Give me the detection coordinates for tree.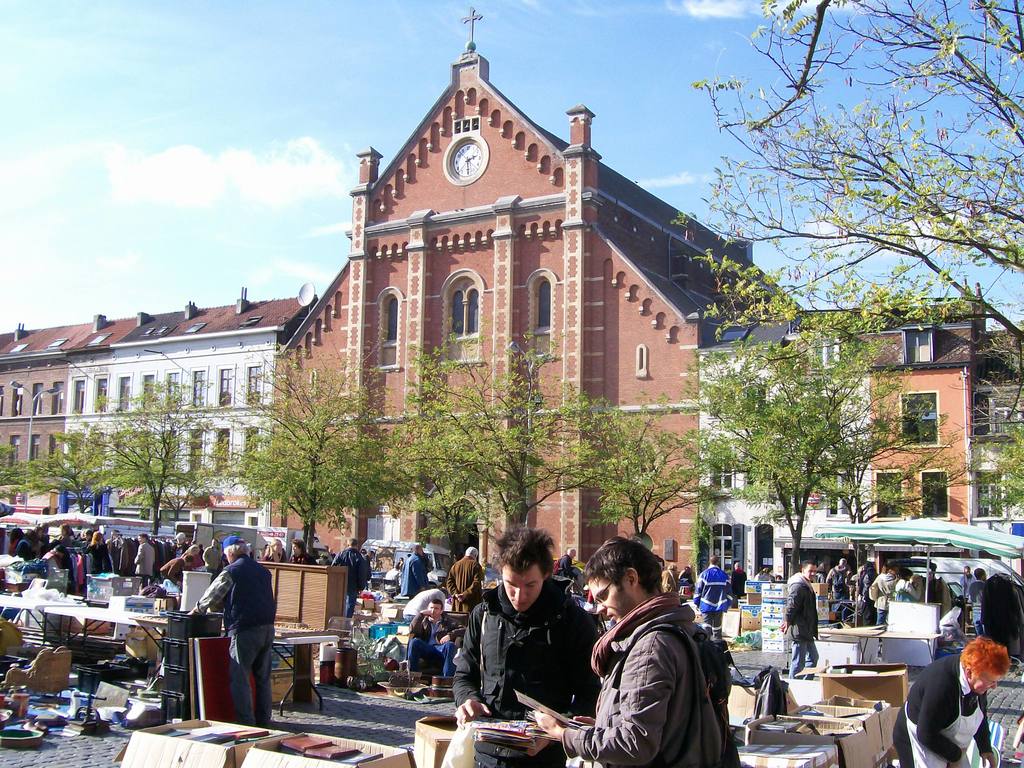
<region>668, 332, 1005, 521</region>.
